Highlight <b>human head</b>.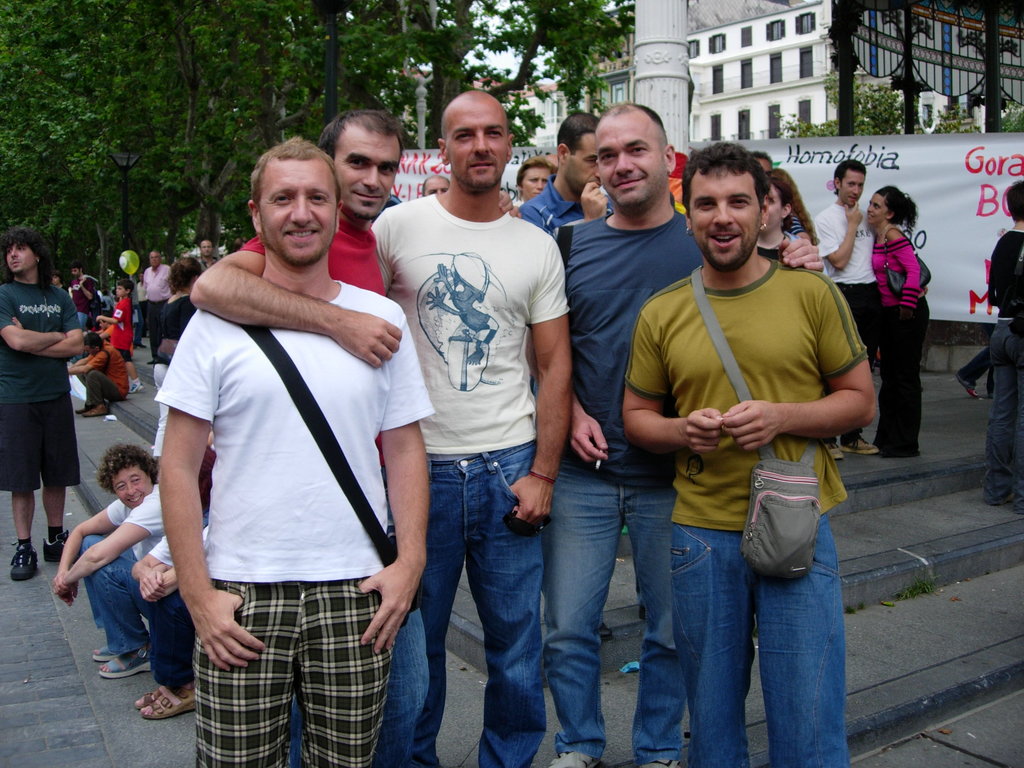
Highlighted region: 423, 175, 448, 196.
